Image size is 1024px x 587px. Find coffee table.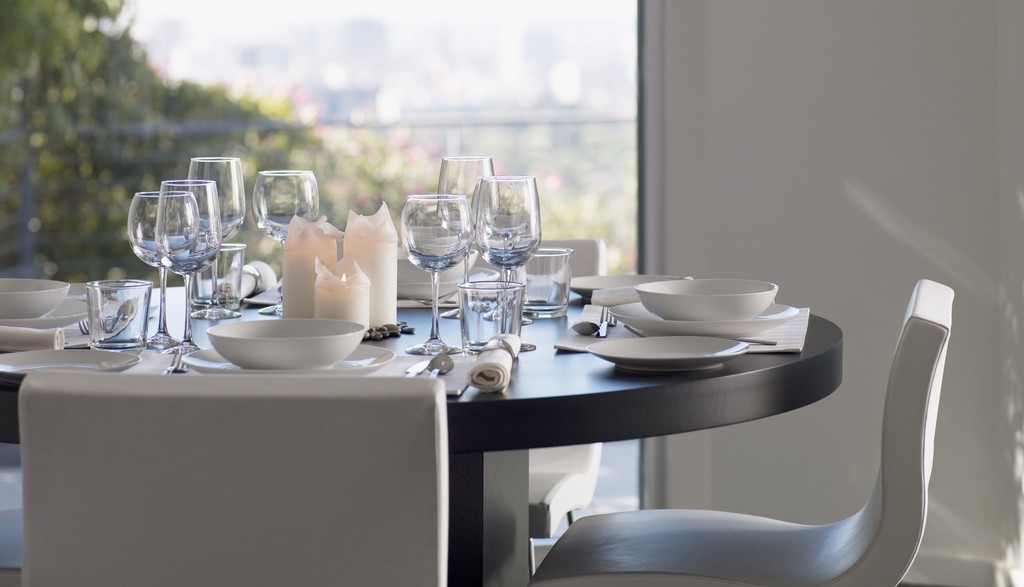
0, 276, 844, 584.
